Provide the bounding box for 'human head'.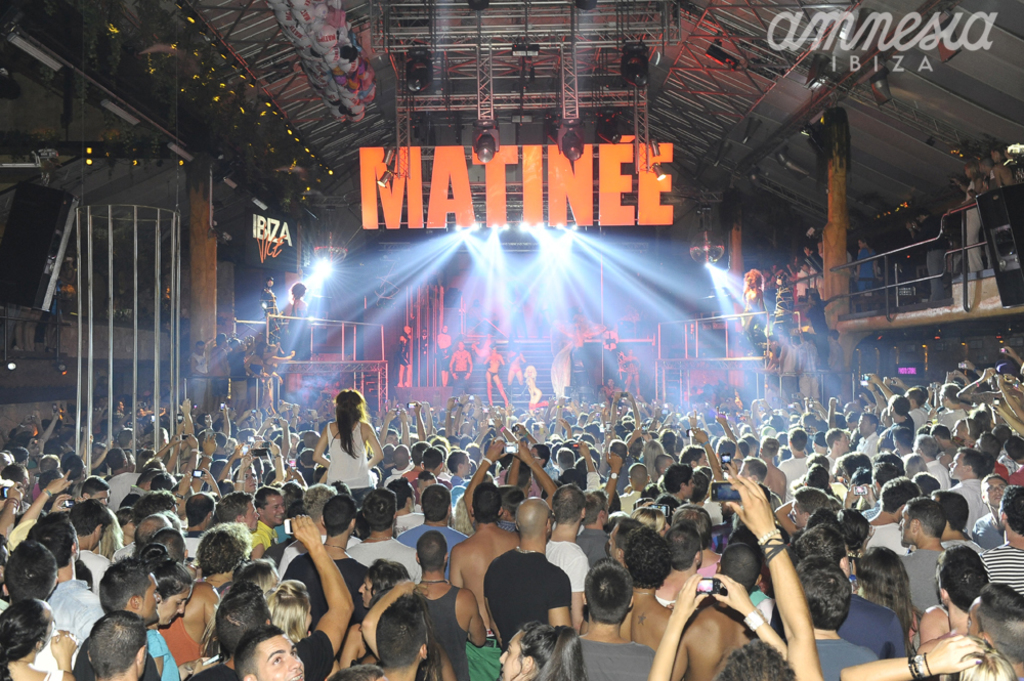
bbox=[838, 506, 869, 543].
